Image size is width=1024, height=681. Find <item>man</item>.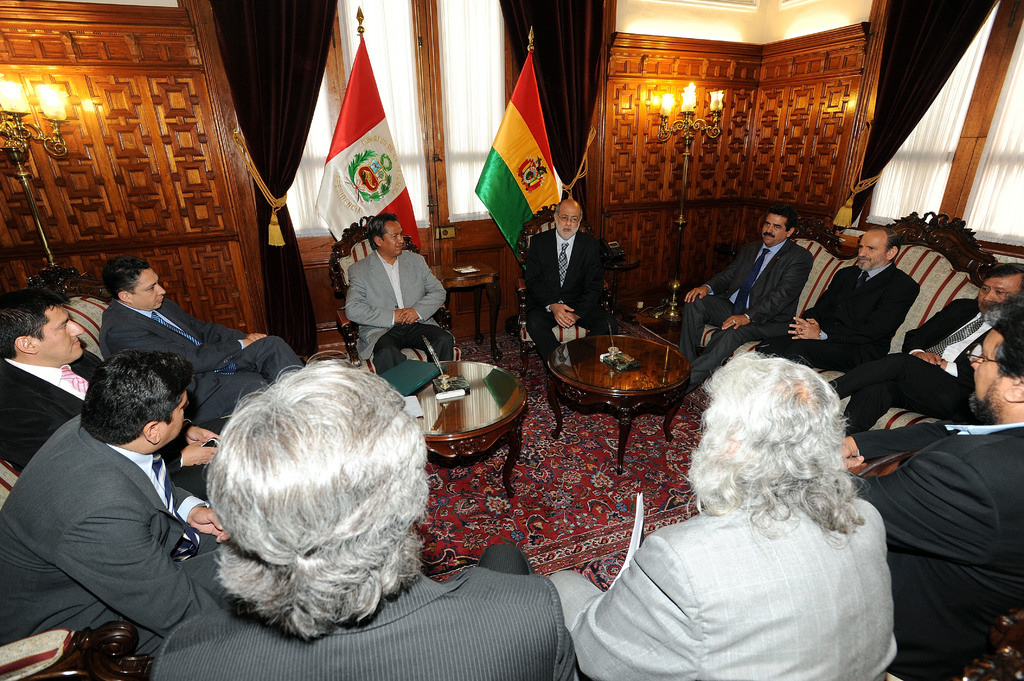
region(678, 205, 812, 393).
